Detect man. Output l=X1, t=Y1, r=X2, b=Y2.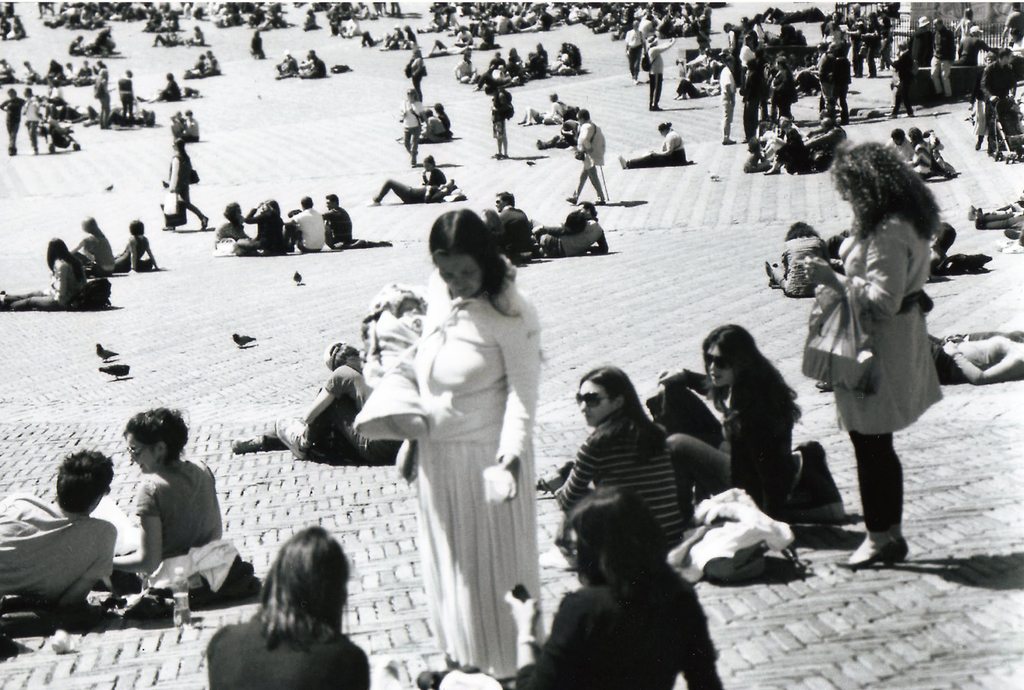
l=496, t=192, r=536, b=256.
